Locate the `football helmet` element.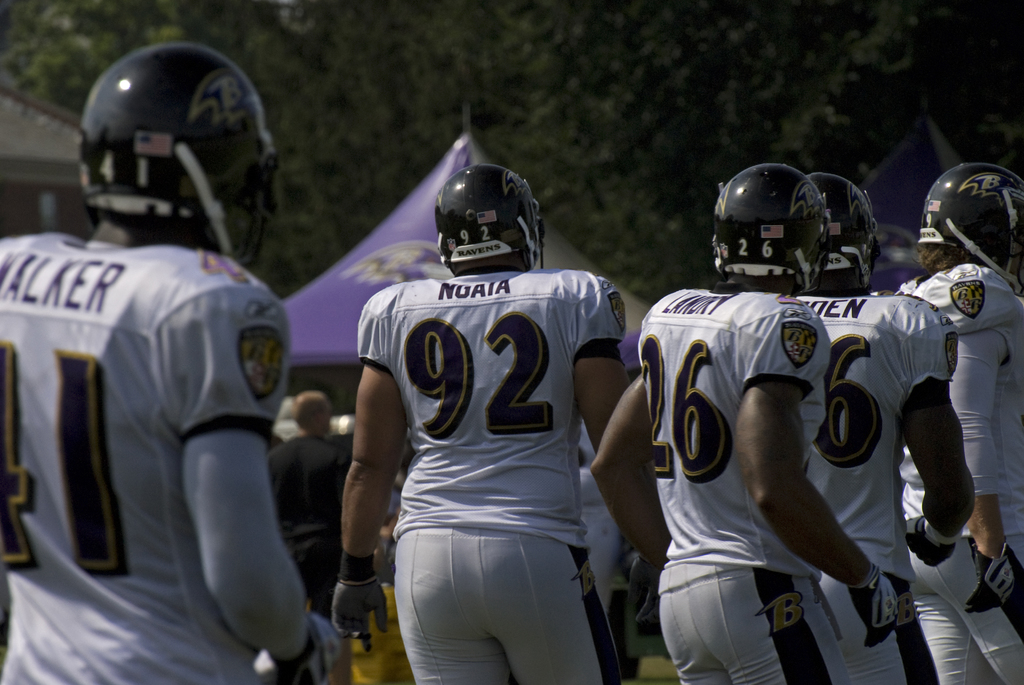
Element bbox: BBox(68, 31, 284, 292).
